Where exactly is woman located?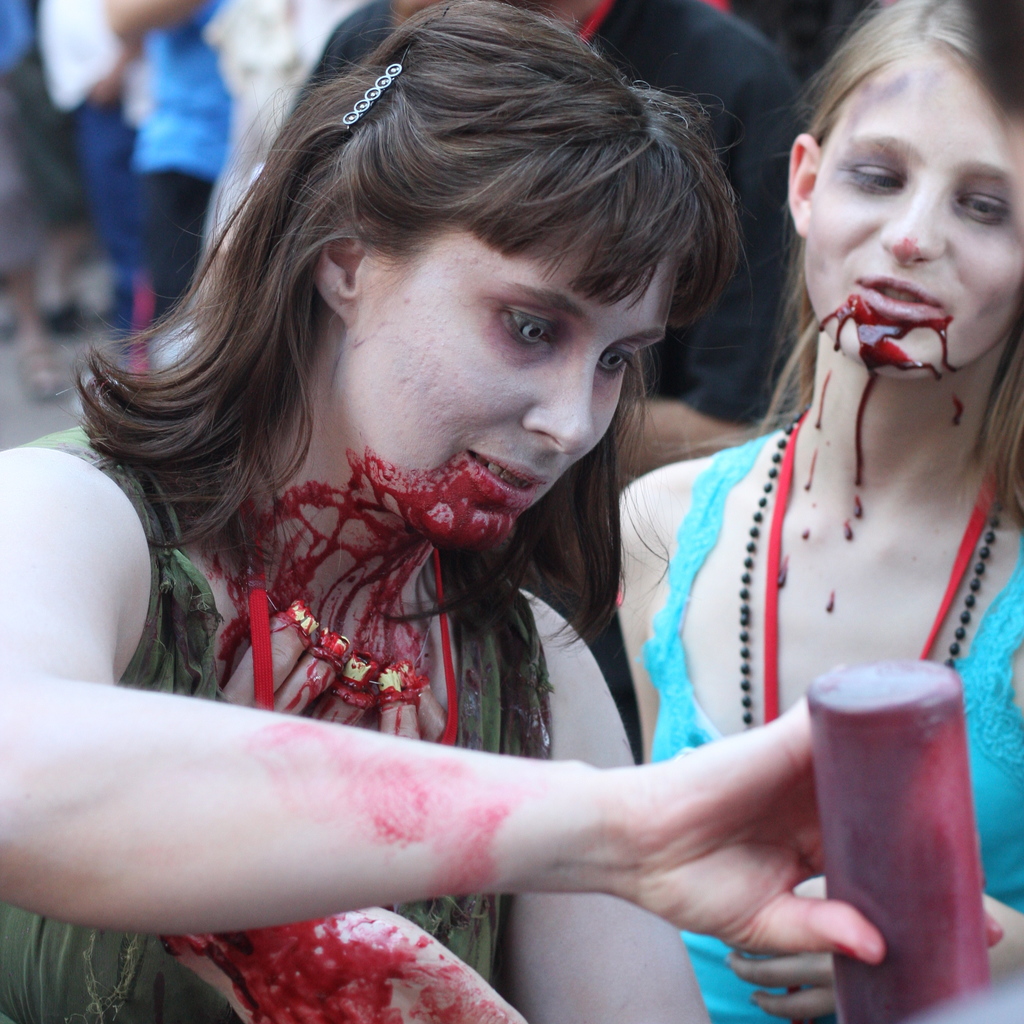
Its bounding box is (614,0,1023,1023).
